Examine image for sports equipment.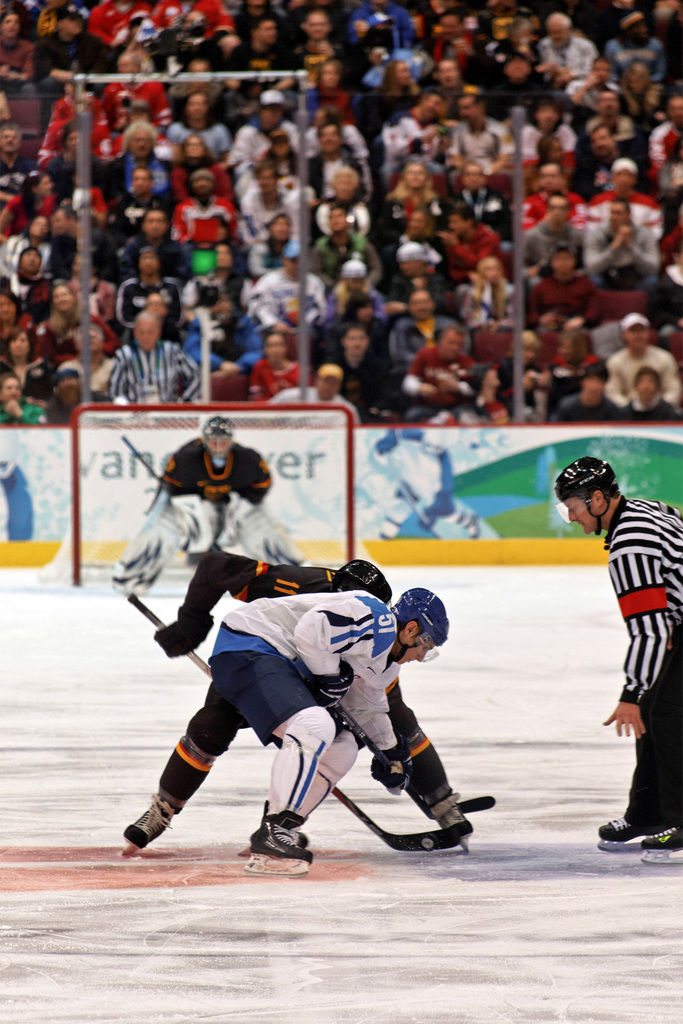
Examination result: [x1=548, y1=456, x2=623, y2=536].
